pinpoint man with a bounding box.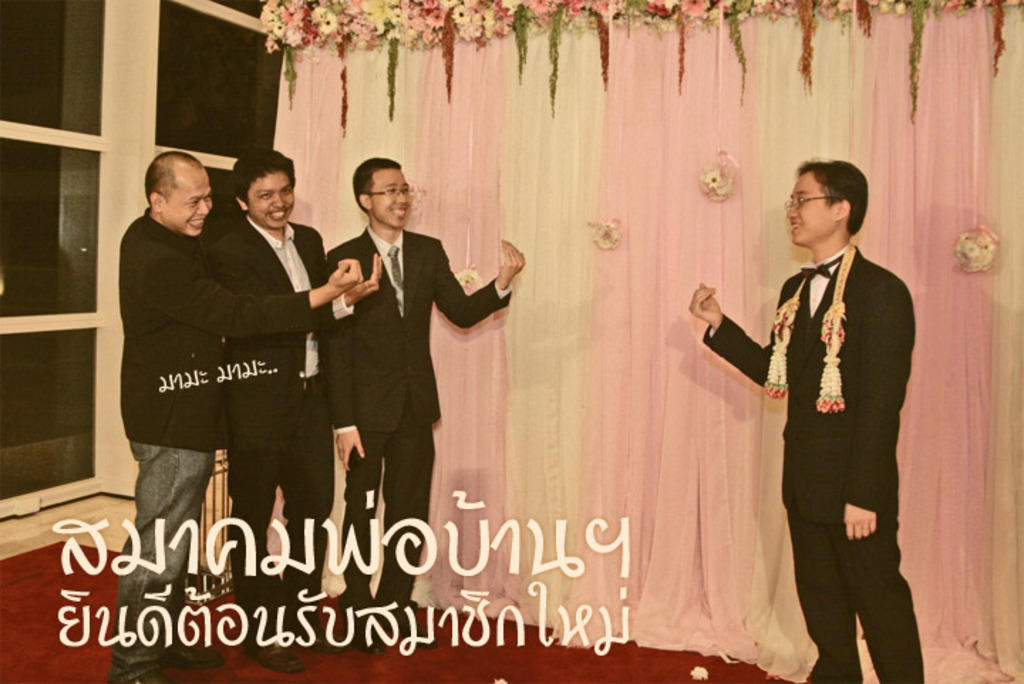
detection(208, 132, 391, 677).
